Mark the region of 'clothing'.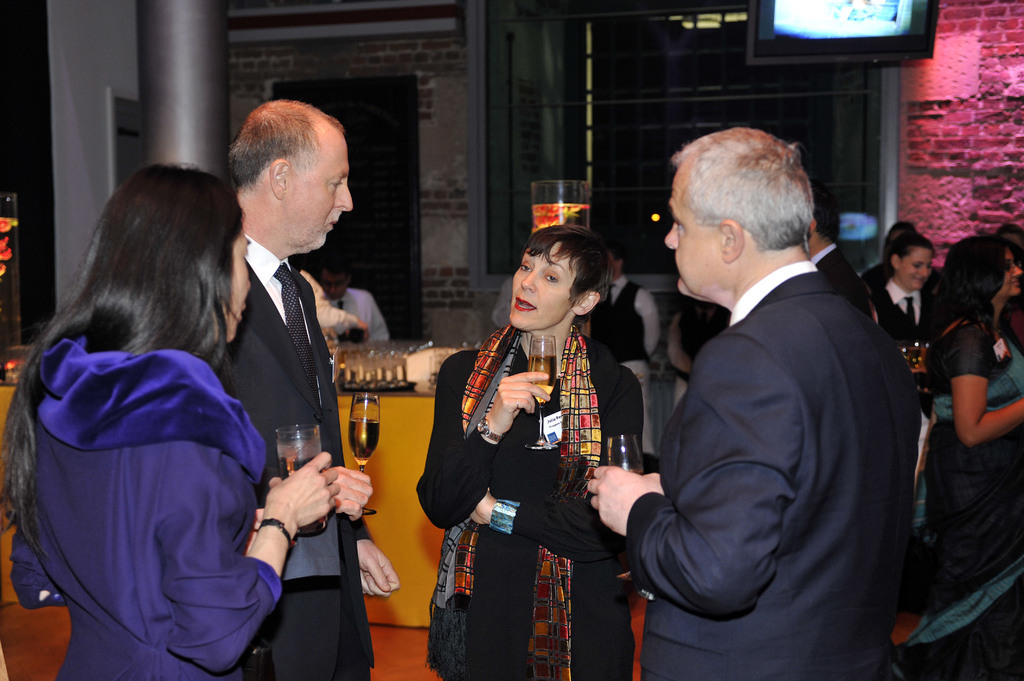
Region: bbox(416, 318, 646, 680).
